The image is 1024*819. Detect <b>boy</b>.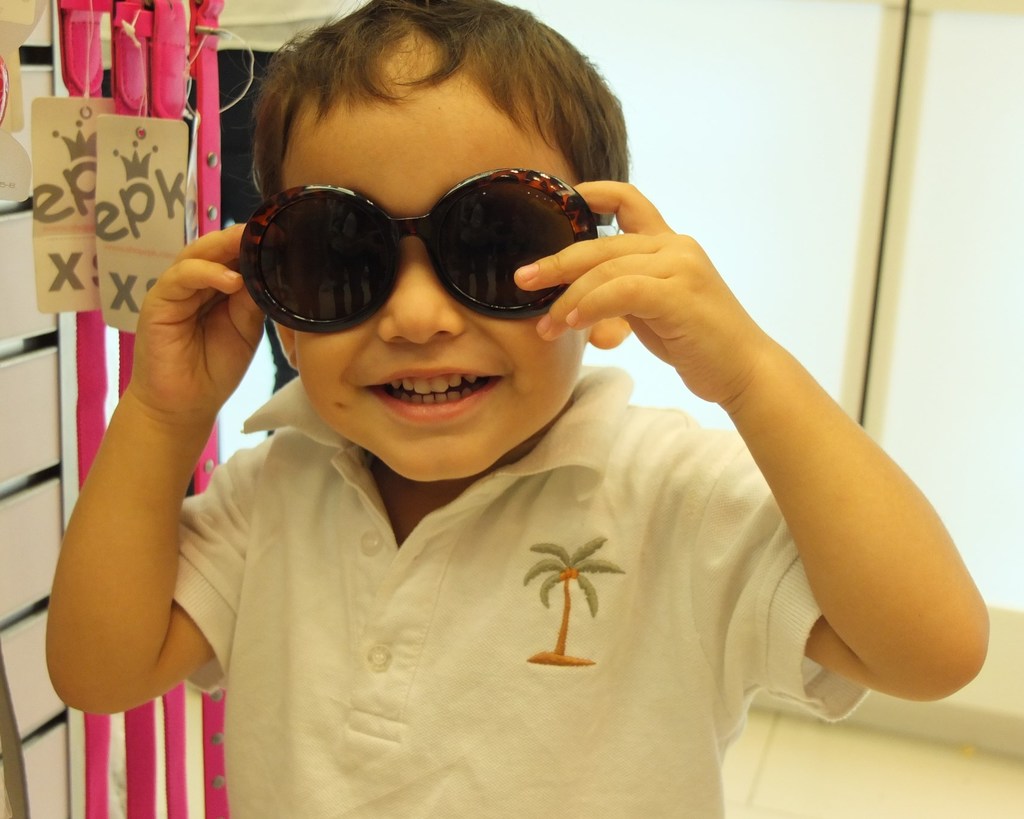
Detection: (104, 8, 925, 786).
